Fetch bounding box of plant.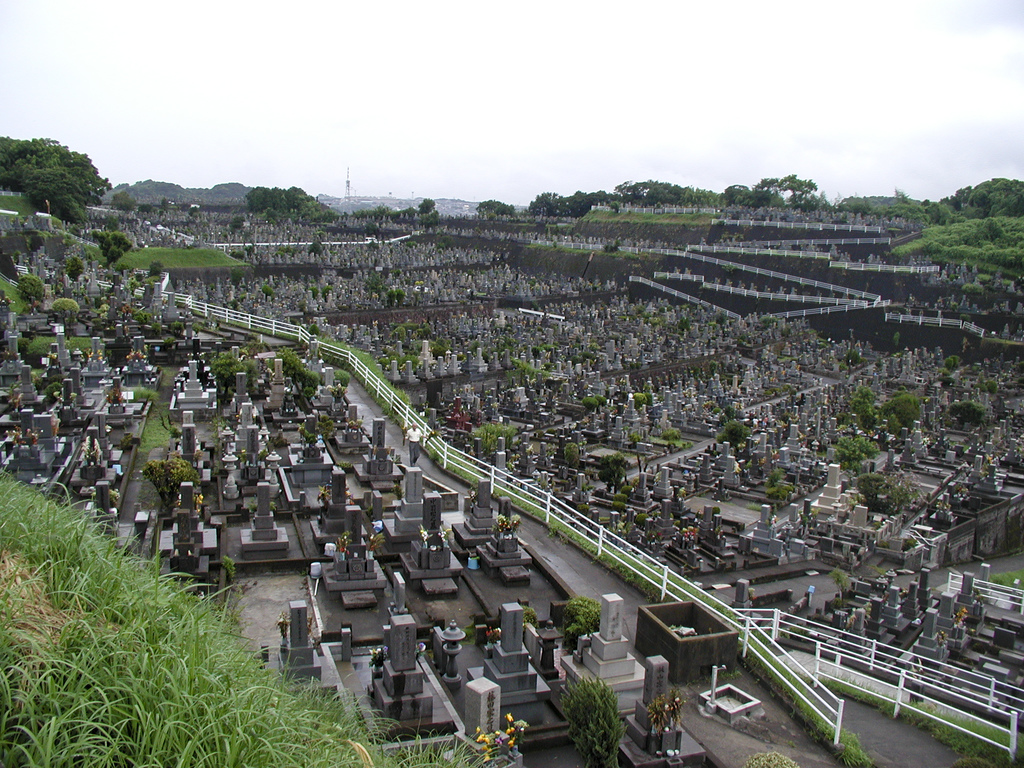
Bbox: (left=696, top=369, right=701, bottom=378).
